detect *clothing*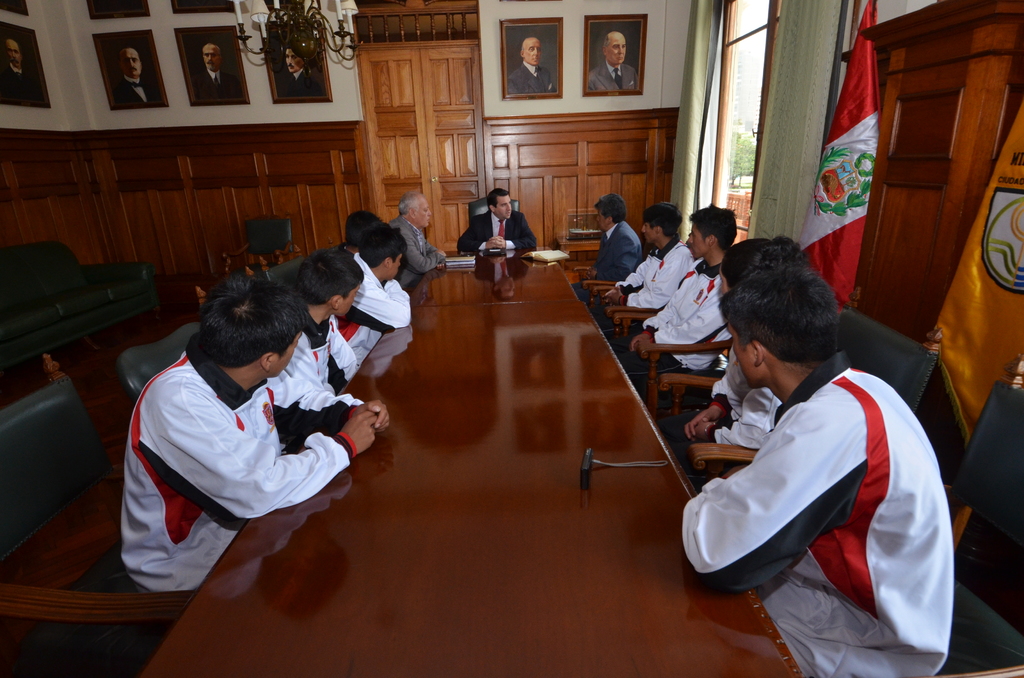
[339, 242, 406, 359]
